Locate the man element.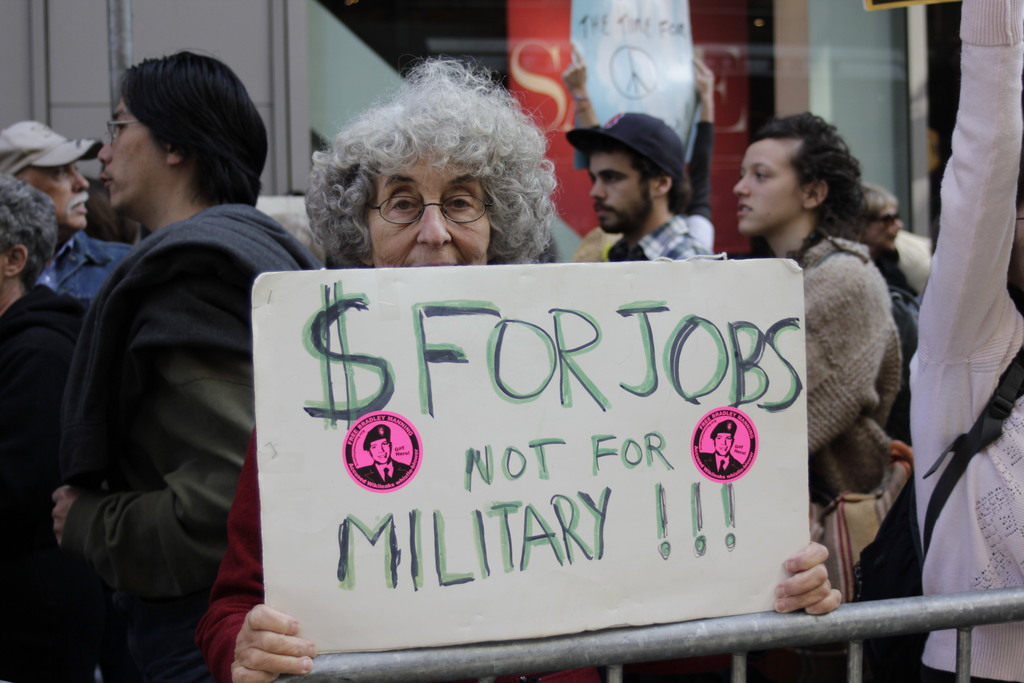
Element bbox: 0 172 91 682.
